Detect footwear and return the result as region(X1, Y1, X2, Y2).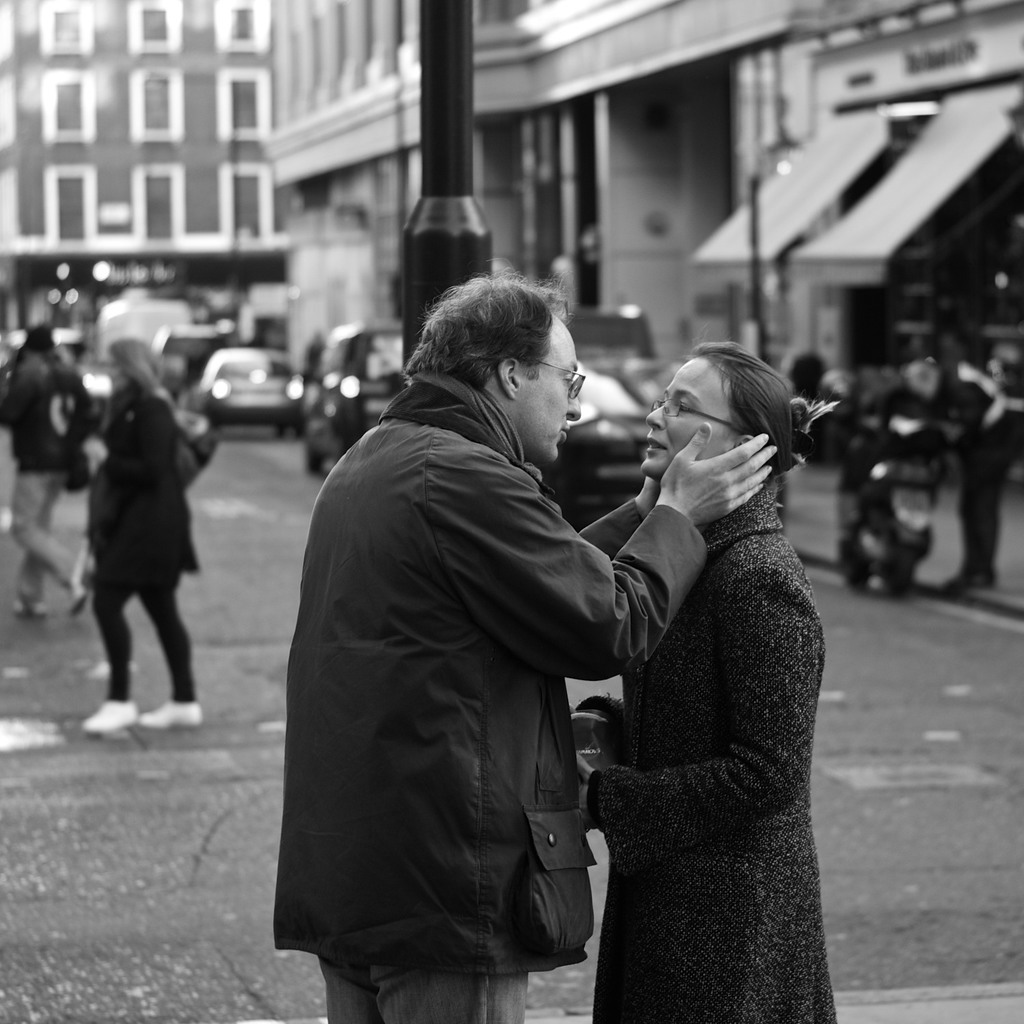
region(138, 701, 200, 729).
